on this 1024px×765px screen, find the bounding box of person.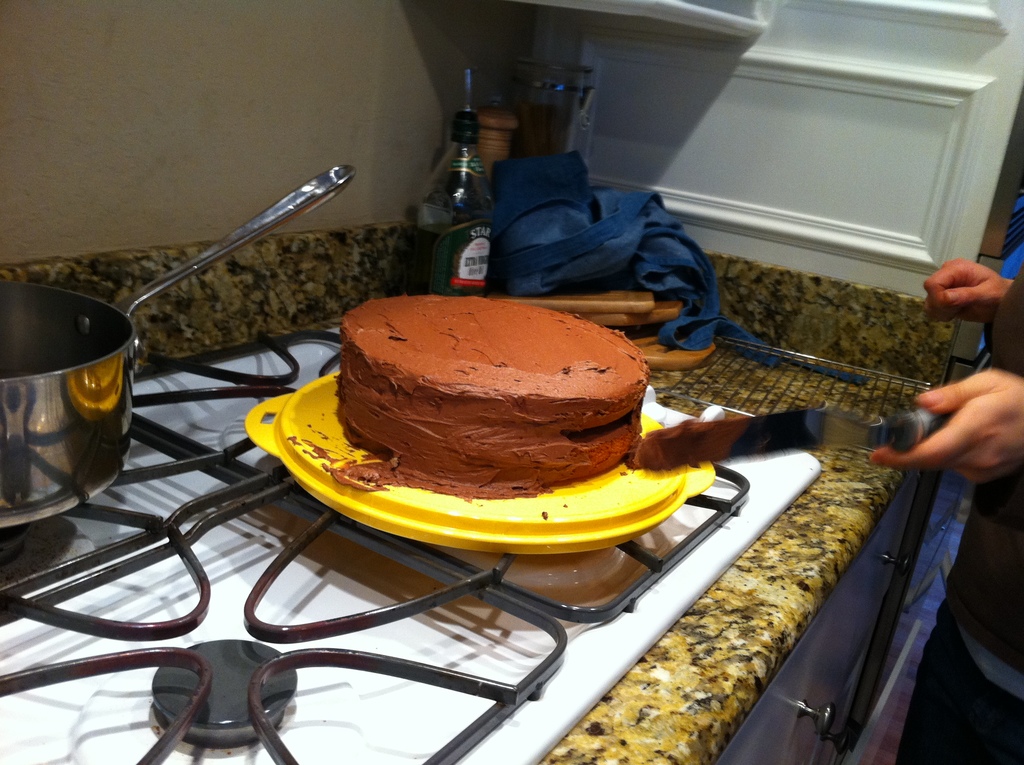
Bounding box: <region>876, 223, 1018, 486</region>.
